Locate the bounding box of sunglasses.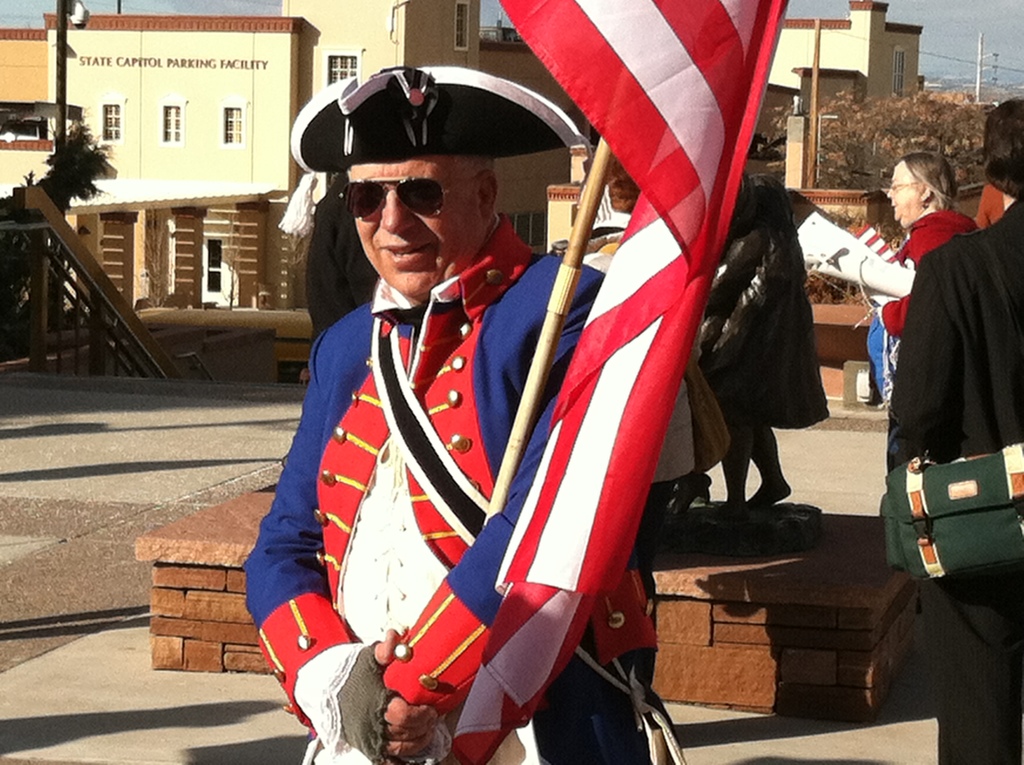
Bounding box: box(339, 178, 476, 217).
